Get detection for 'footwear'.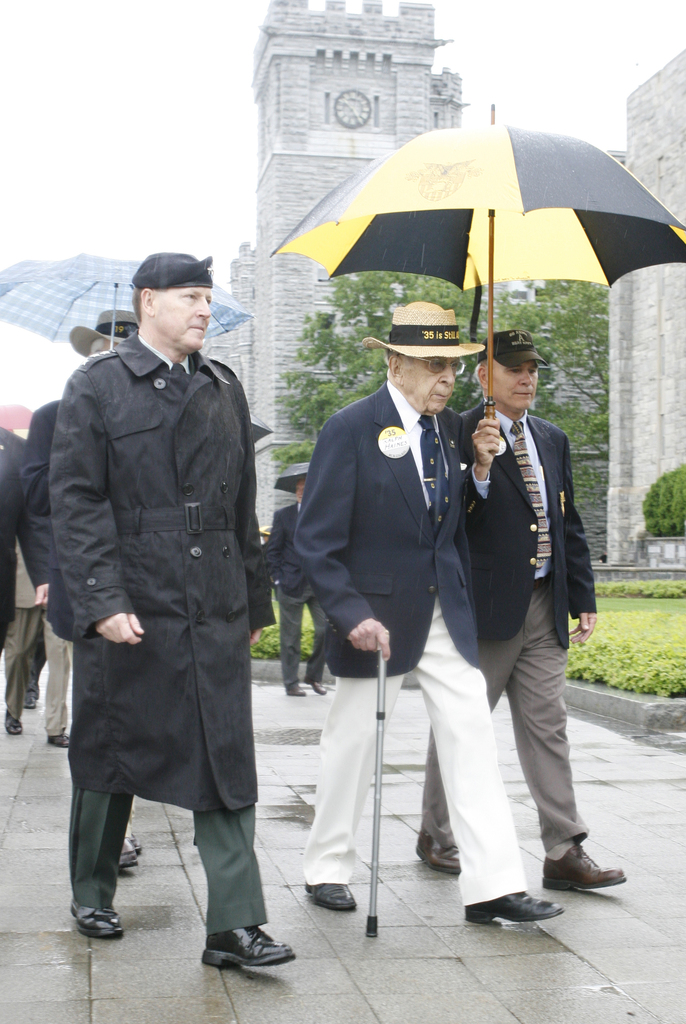
Detection: bbox=(544, 843, 623, 893).
